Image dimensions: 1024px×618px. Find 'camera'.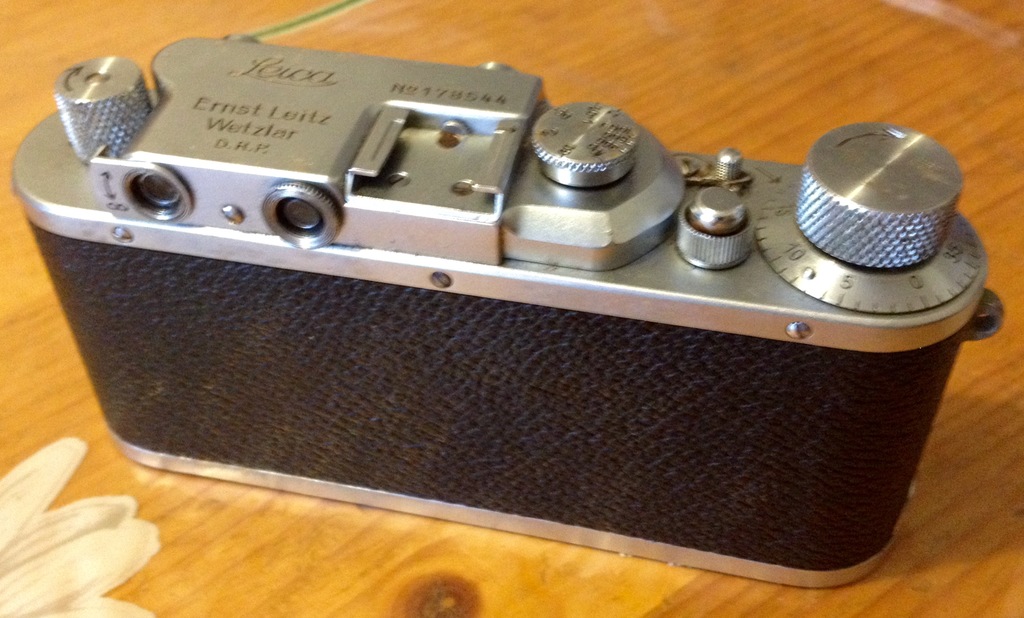
bbox=[24, 54, 984, 589].
